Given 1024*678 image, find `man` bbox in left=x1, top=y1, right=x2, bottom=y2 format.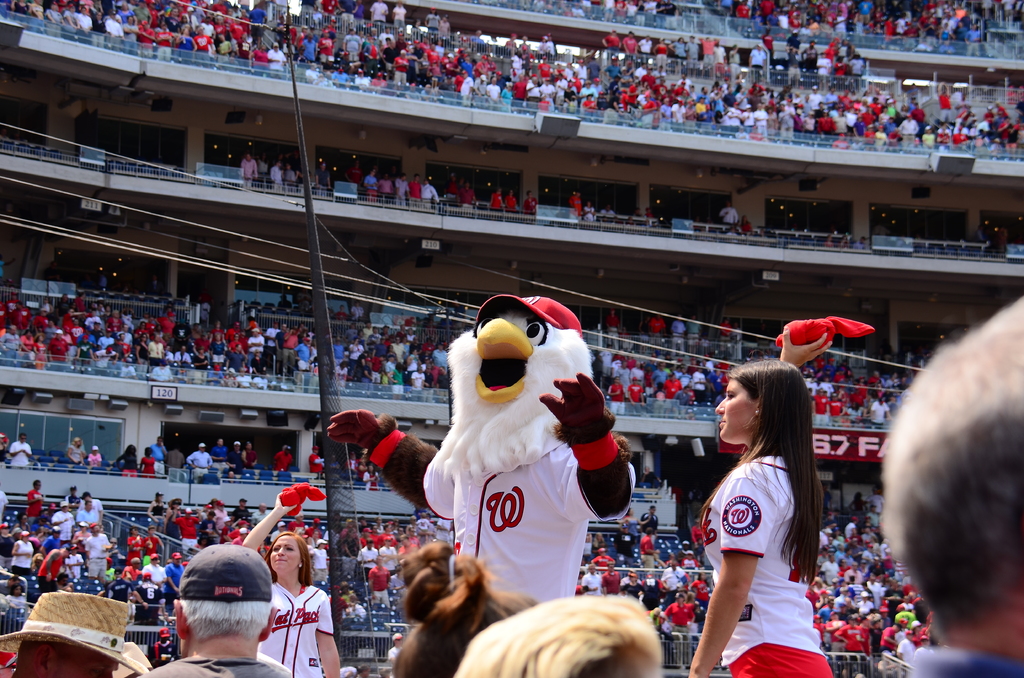
left=897, top=629, right=920, bottom=664.
